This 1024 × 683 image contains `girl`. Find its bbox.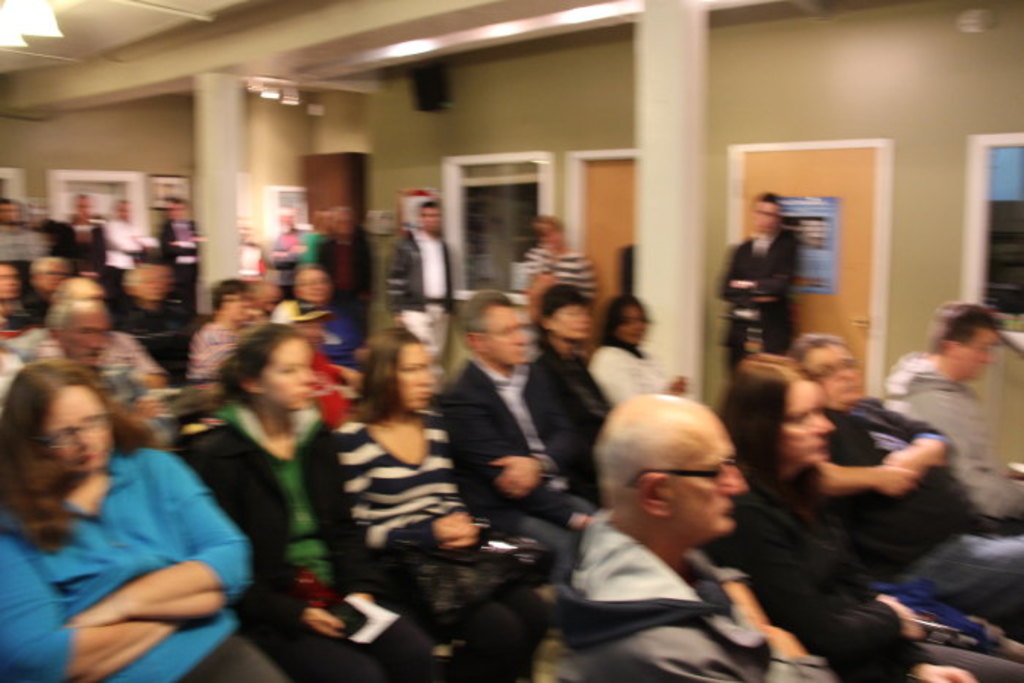
box=[0, 357, 282, 682].
